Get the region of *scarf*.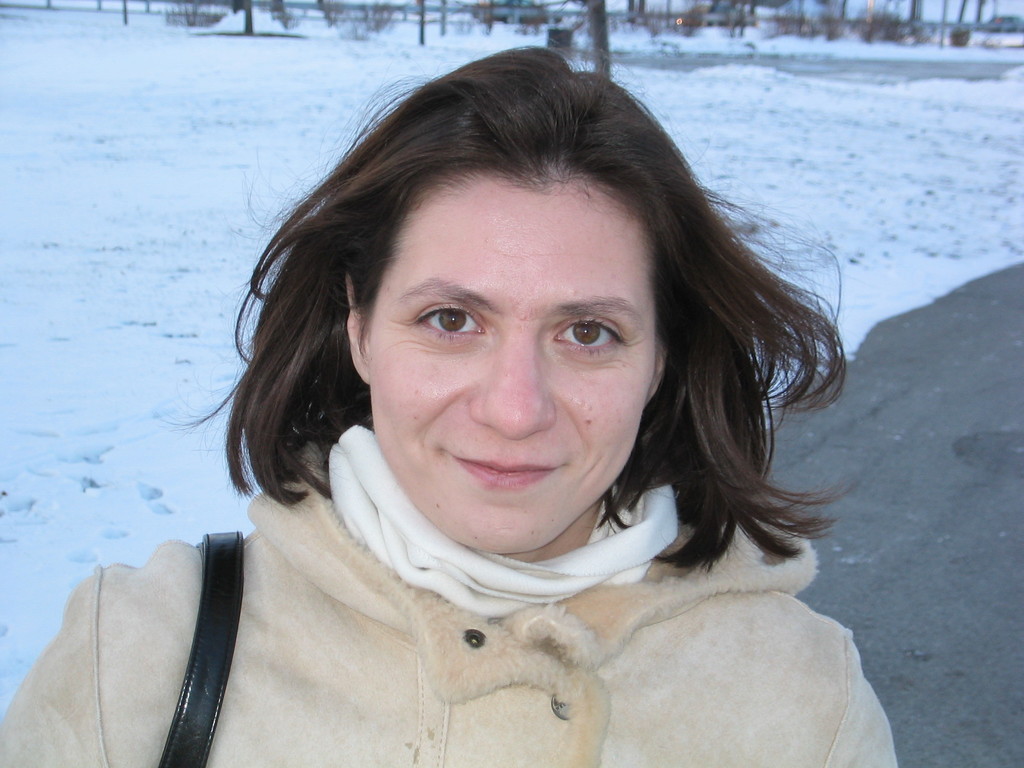
locate(322, 420, 684, 621).
